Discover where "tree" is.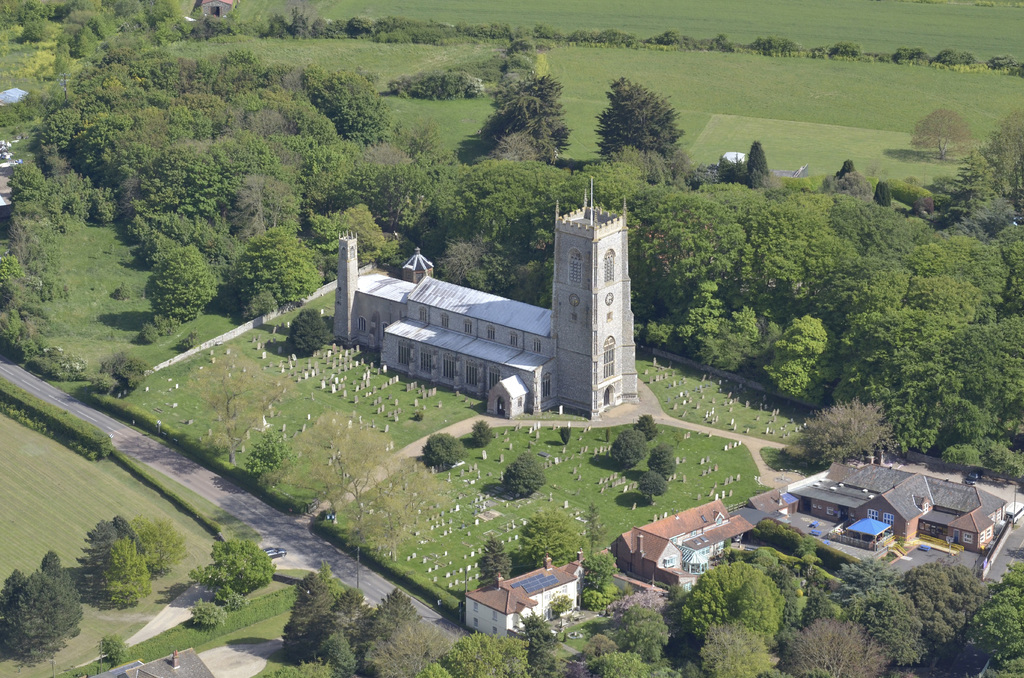
Discovered at select_region(184, 347, 298, 471).
